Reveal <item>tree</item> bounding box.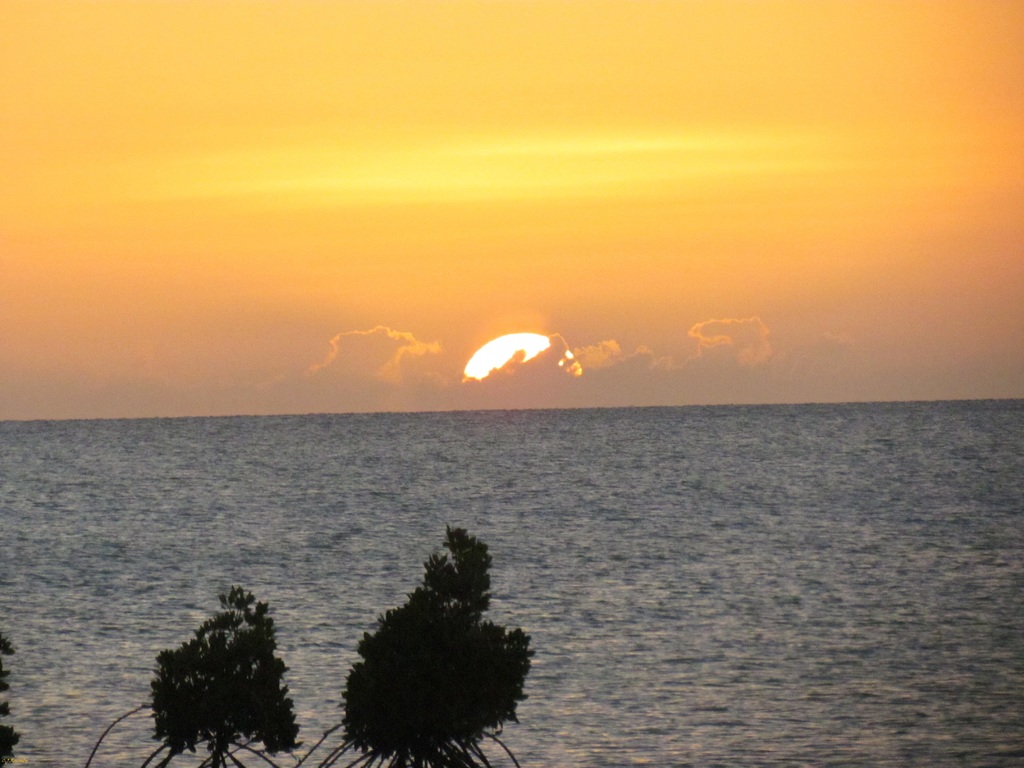
Revealed: bbox(0, 524, 538, 767).
